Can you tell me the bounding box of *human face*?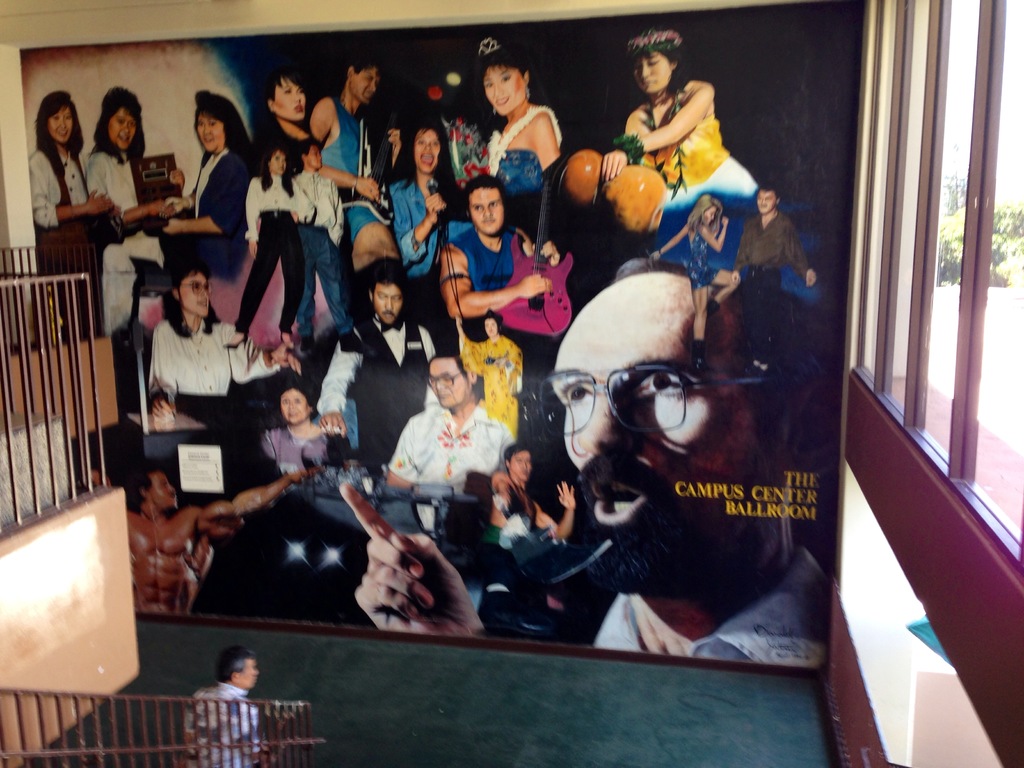
x1=632 y1=54 x2=668 y2=93.
